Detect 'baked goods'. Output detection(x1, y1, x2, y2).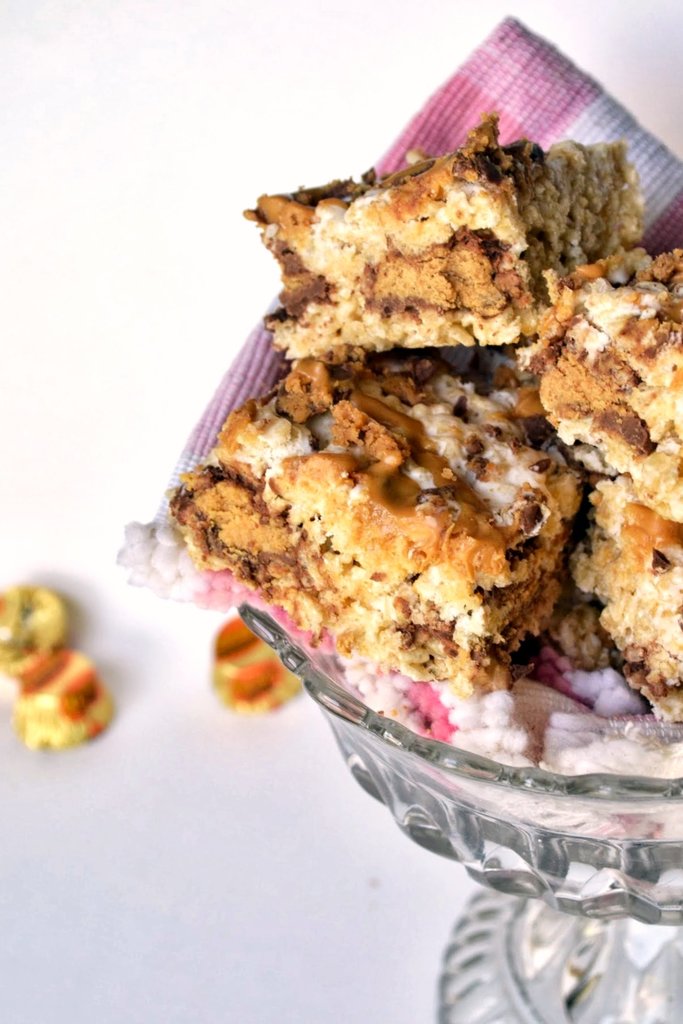
detection(531, 246, 682, 734).
